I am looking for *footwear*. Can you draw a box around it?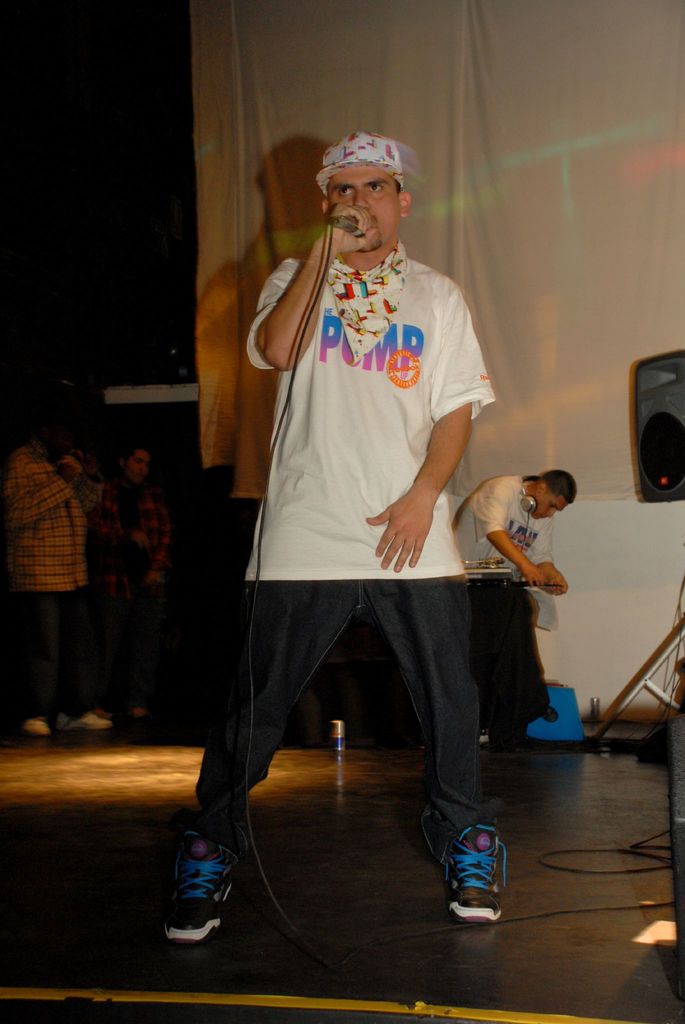
Sure, the bounding box is x1=432 y1=815 x2=511 y2=925.
